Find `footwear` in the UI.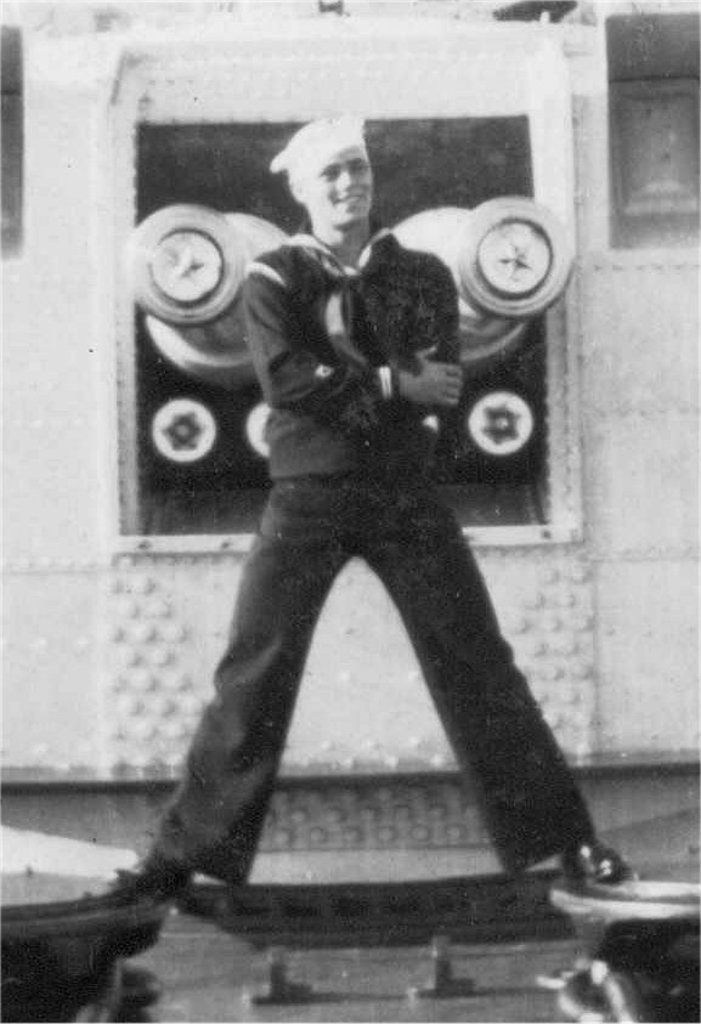
UI element at (561, 833, 639, 888).
